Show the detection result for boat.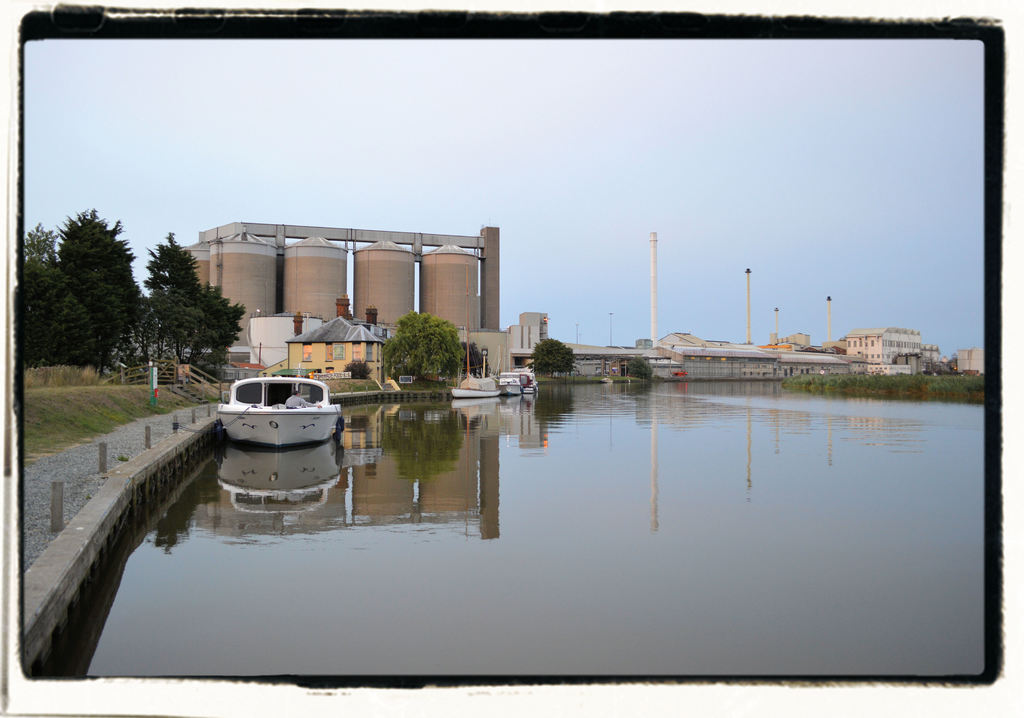
{"left": 499, "top": 376, "right": 522, "bottom": 397}.
